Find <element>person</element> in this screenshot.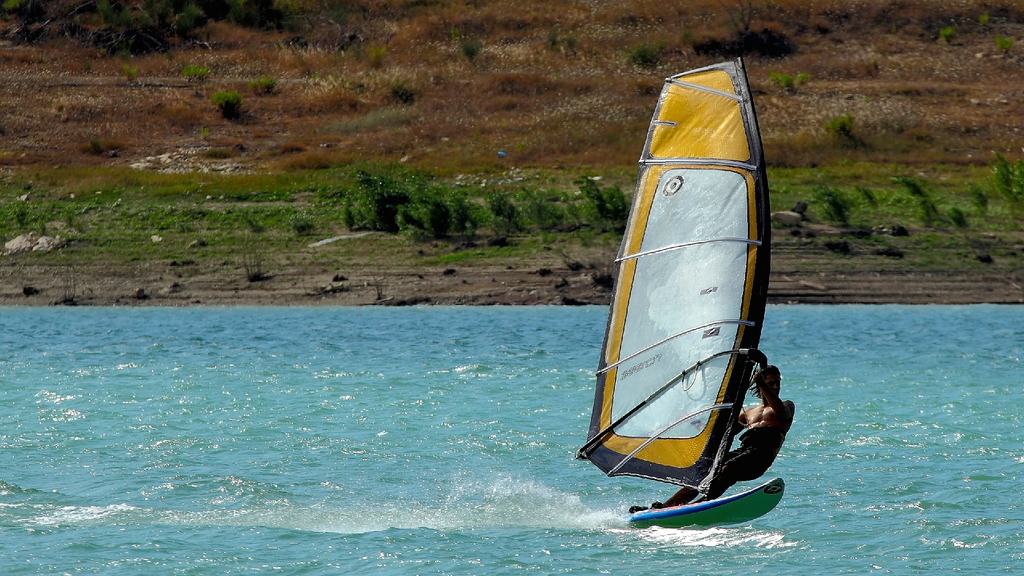
The bounding box for <element>person</element> is pyautogui.locateOnScreen(651, 364, 794, 508).
